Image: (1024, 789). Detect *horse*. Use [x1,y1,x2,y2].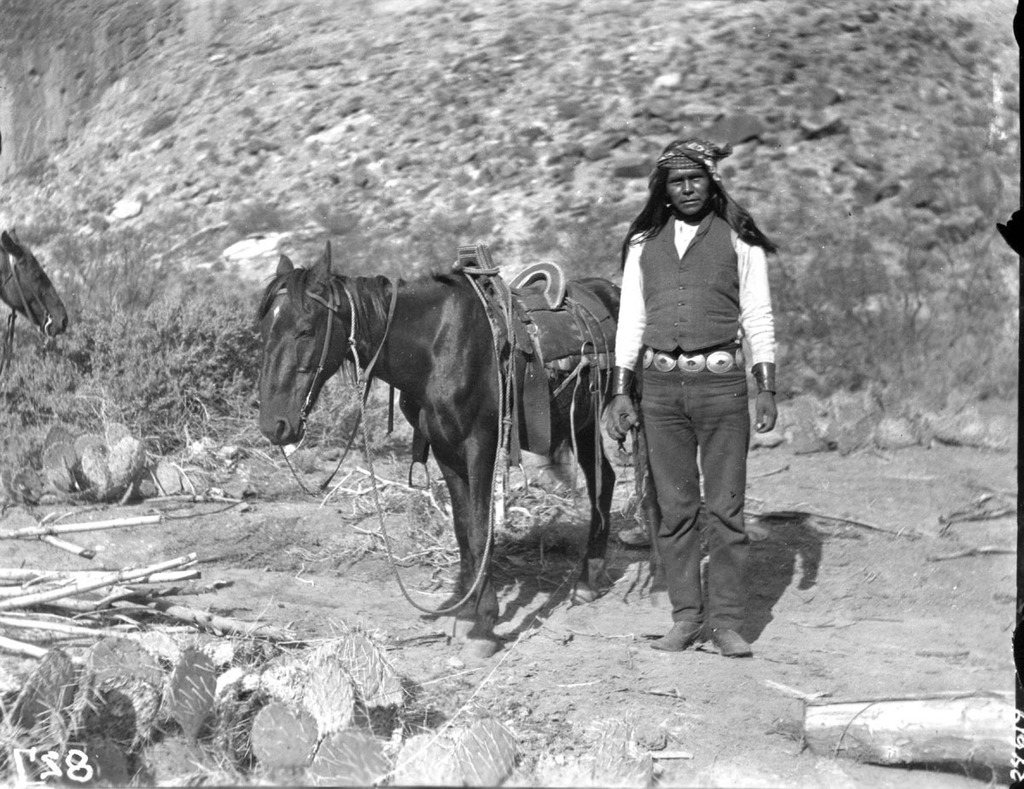
[258,237,623,658].
